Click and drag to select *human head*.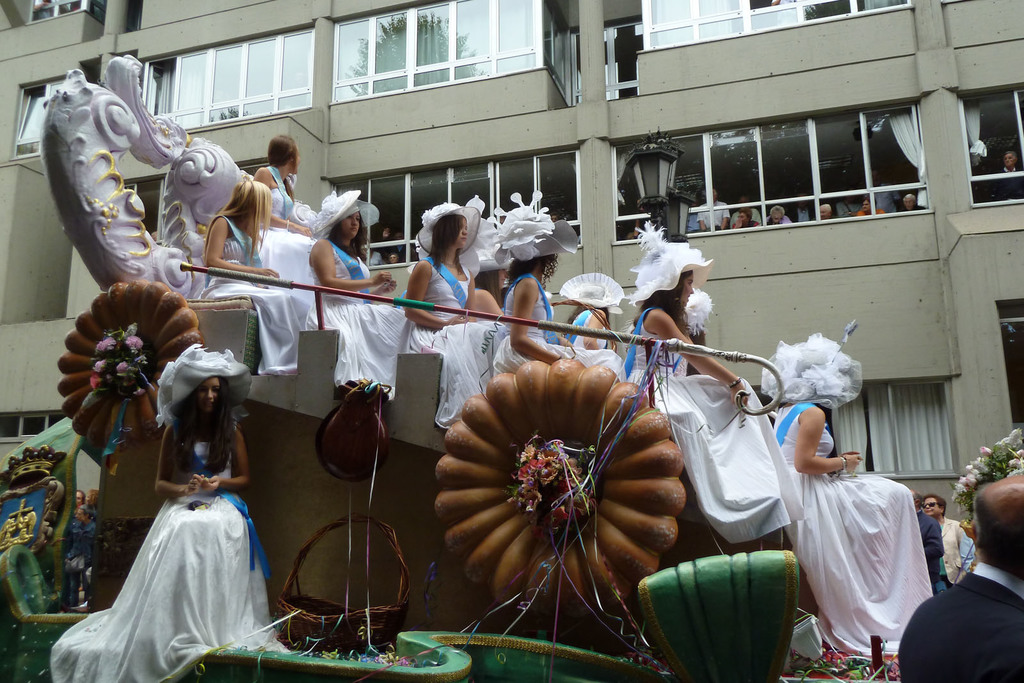
Selection: box=[468, 241, 519, 304].
